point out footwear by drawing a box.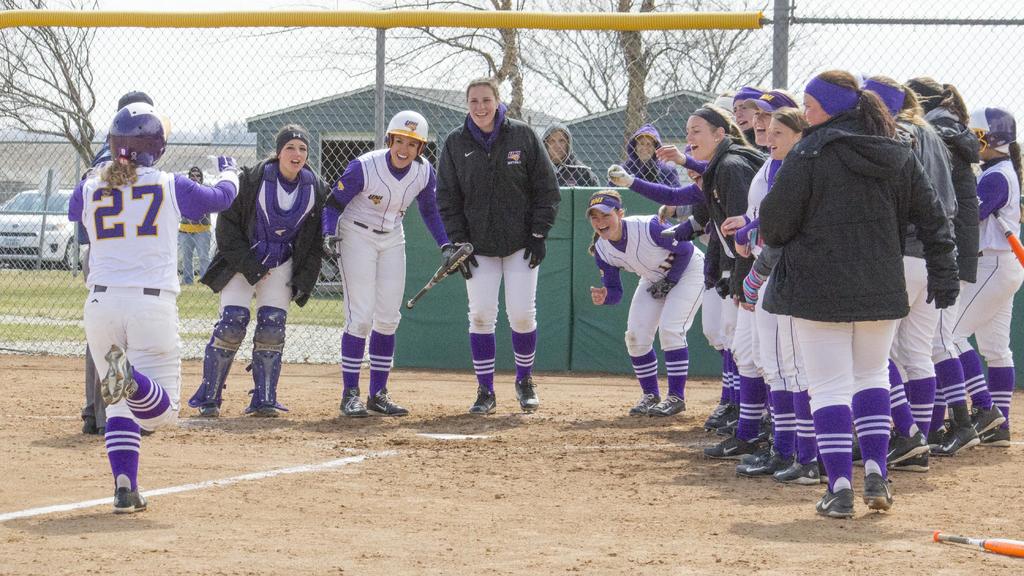
<region>81, 418, 95, 442</region>.
